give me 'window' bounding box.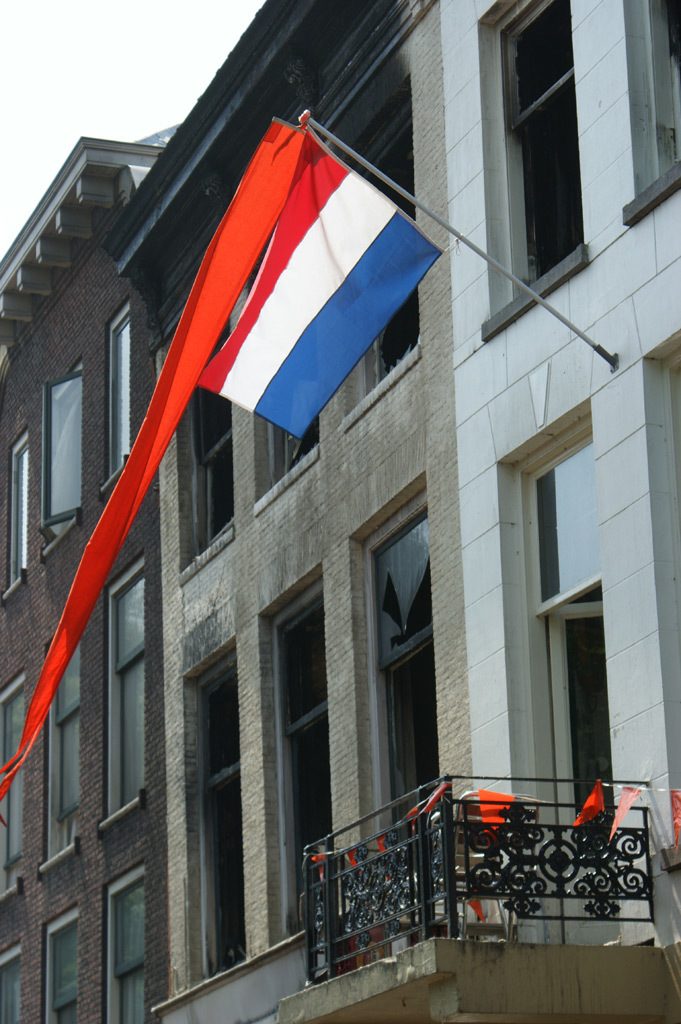
[left=0, top=935, right=24, bottom=1023].
